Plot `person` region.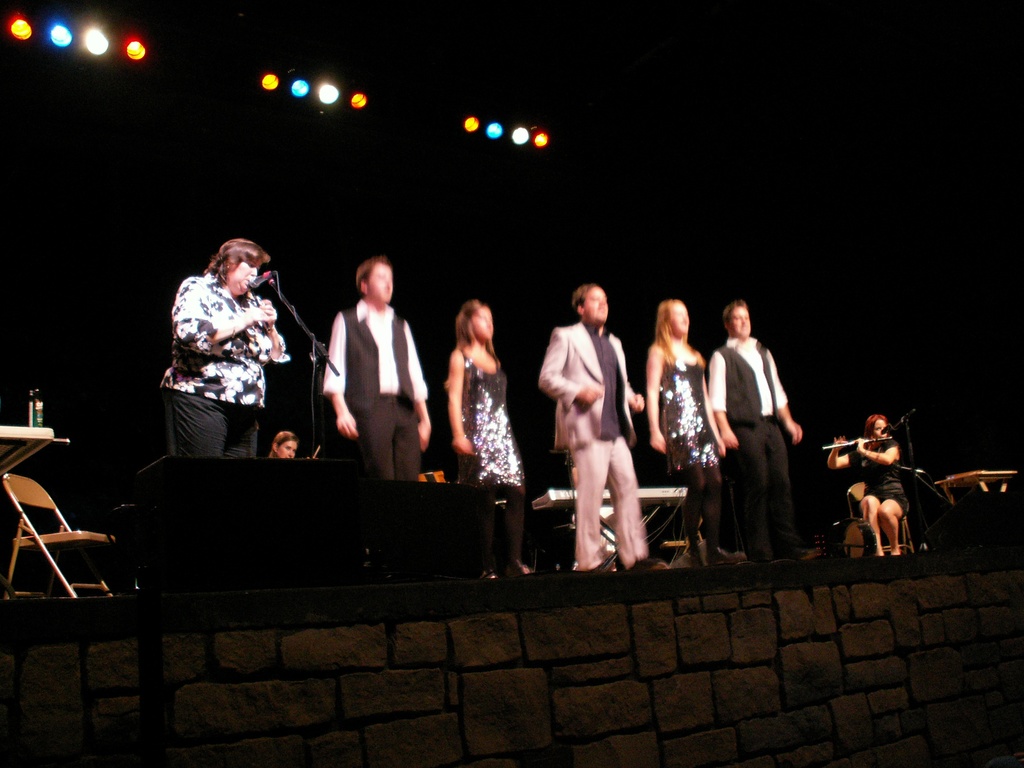
Plotted at l=639, t=296, r=717, b=534.
